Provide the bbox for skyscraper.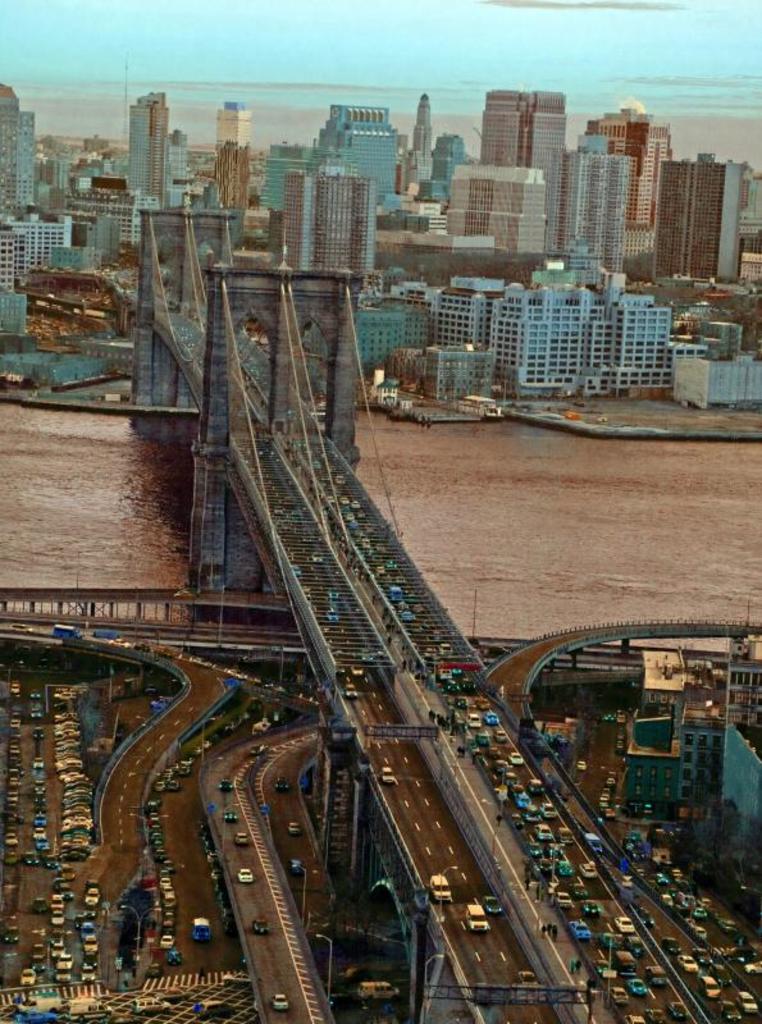
<region>320, 96, 397, 229</region>.
